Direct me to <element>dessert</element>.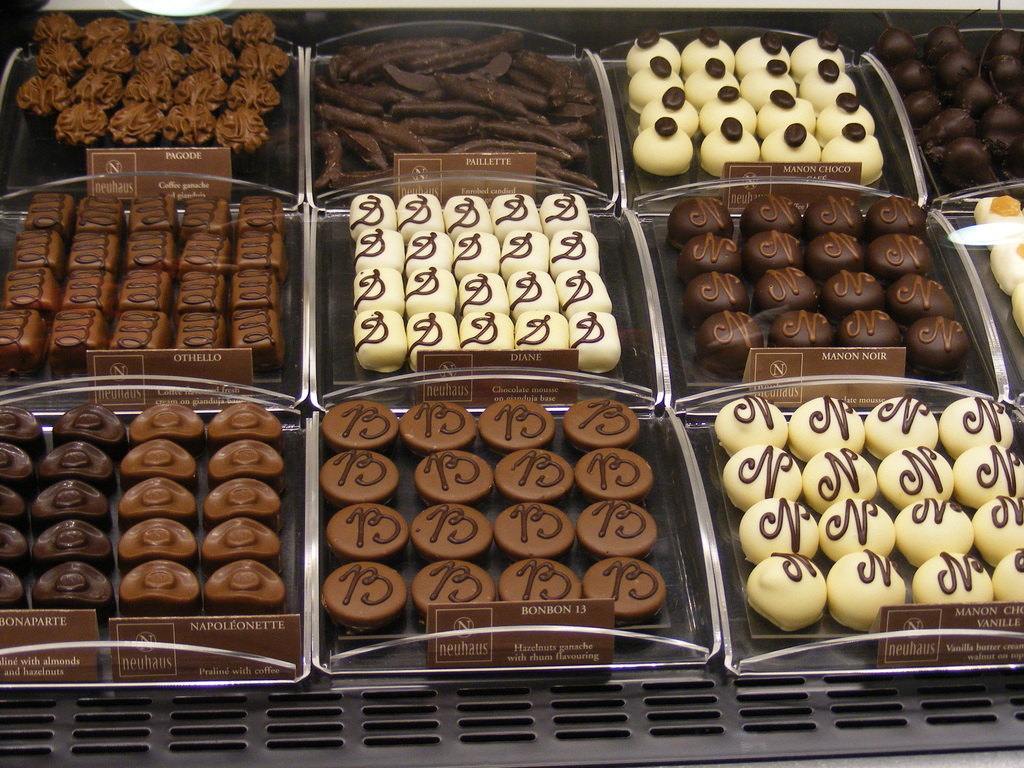
Direction: [left=989, top=554, right=1023, bottom=597].
